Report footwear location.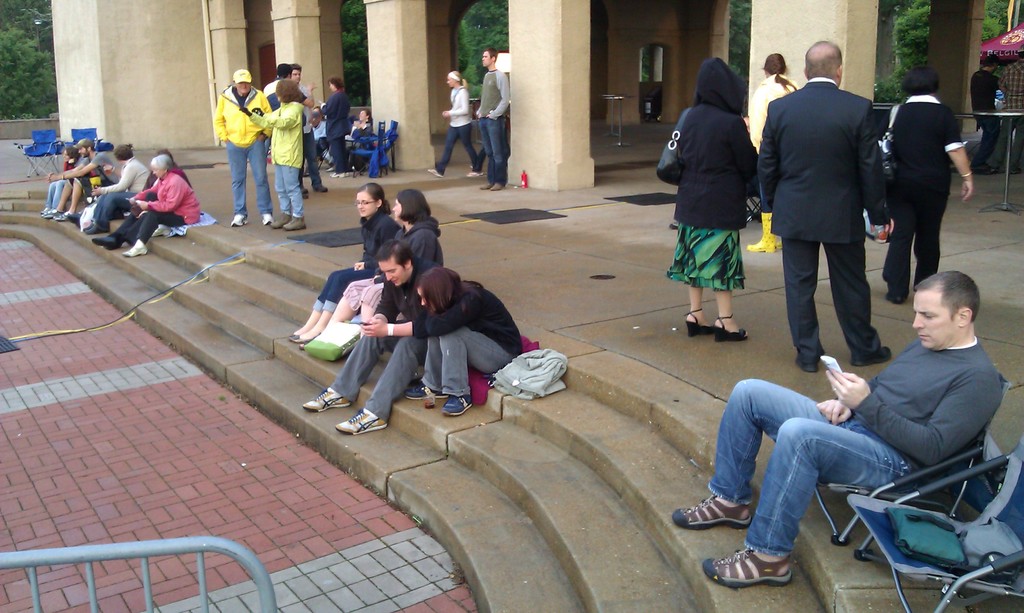
Report: x1=300 y1=385 x2=351 y2=415.
